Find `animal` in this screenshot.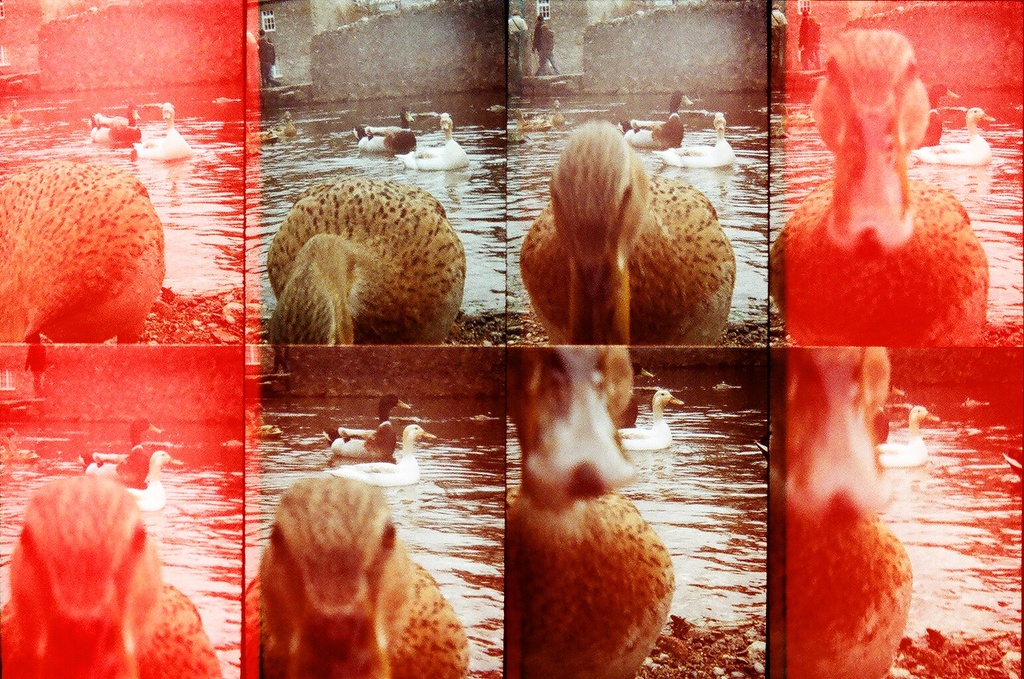
The bounding box for `animal` is (766,347,913,678).
